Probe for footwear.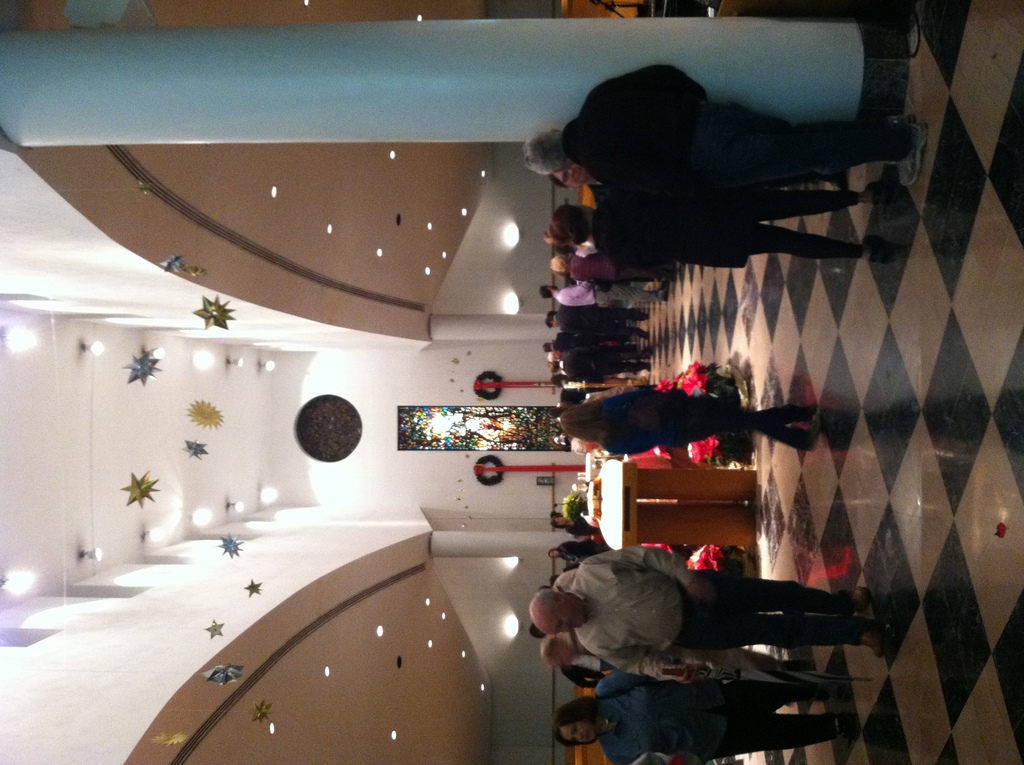
Probe result: bbox=[802, 426, 819, 456].
